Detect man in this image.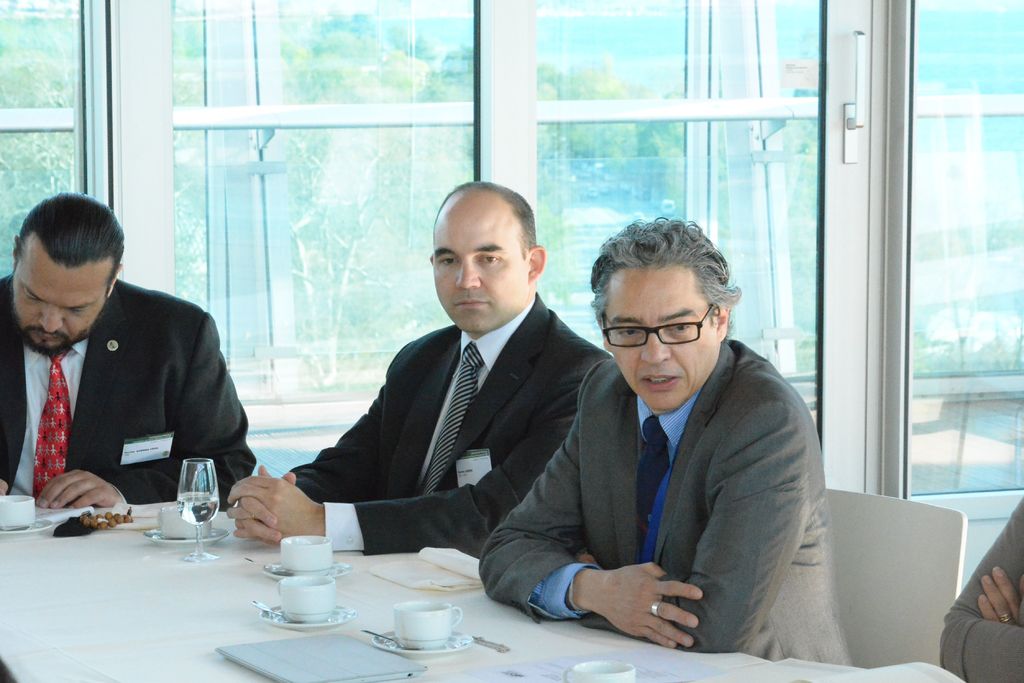
Detection: bbox=(472, 204, 851, 668).
